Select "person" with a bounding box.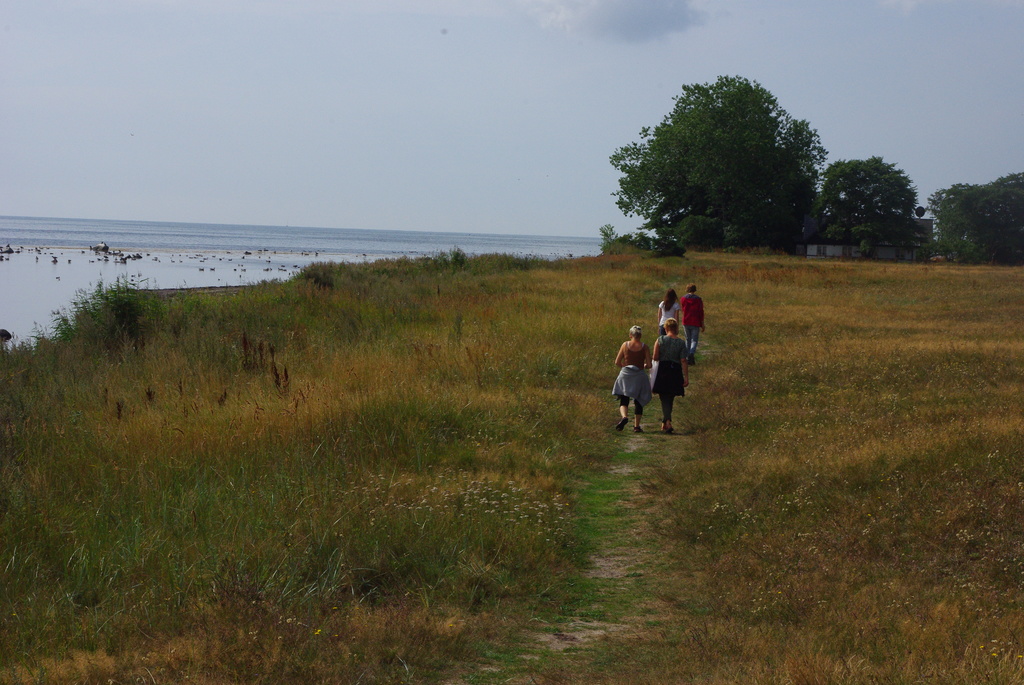
<bbox>659, 283, 679, 336</bbox>.
